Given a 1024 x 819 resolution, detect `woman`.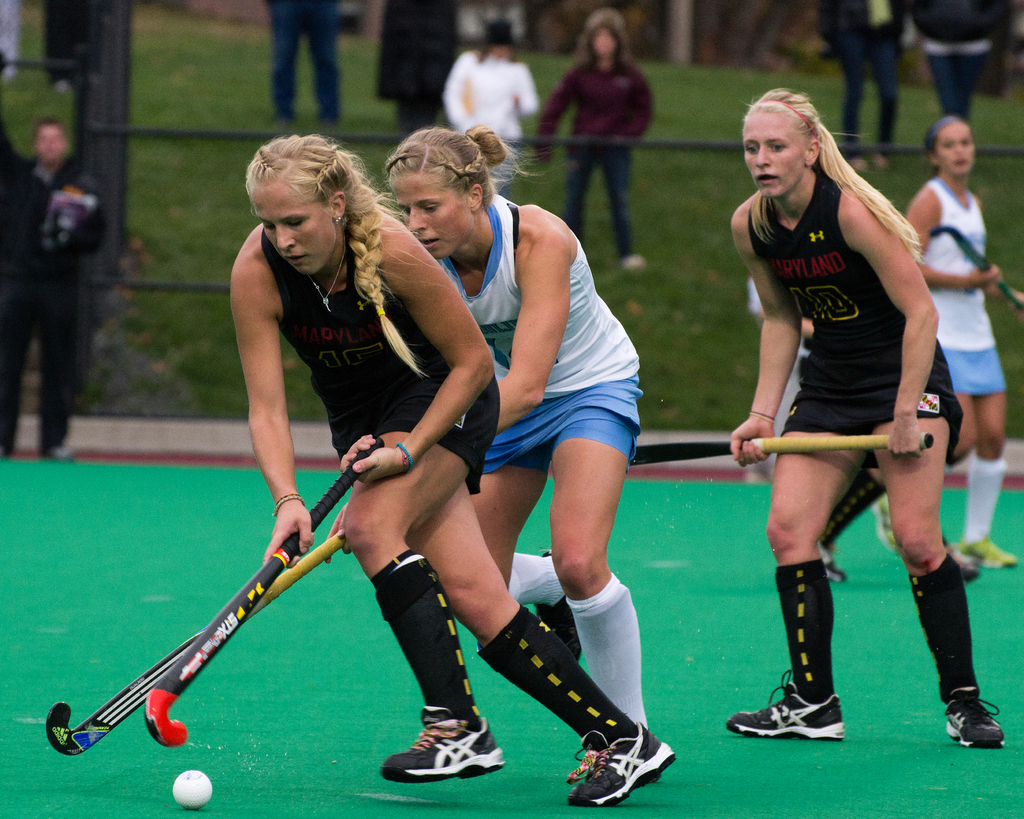
{"x1": 869, "y1": 118, "x2": 1018, "y2": 569}.
